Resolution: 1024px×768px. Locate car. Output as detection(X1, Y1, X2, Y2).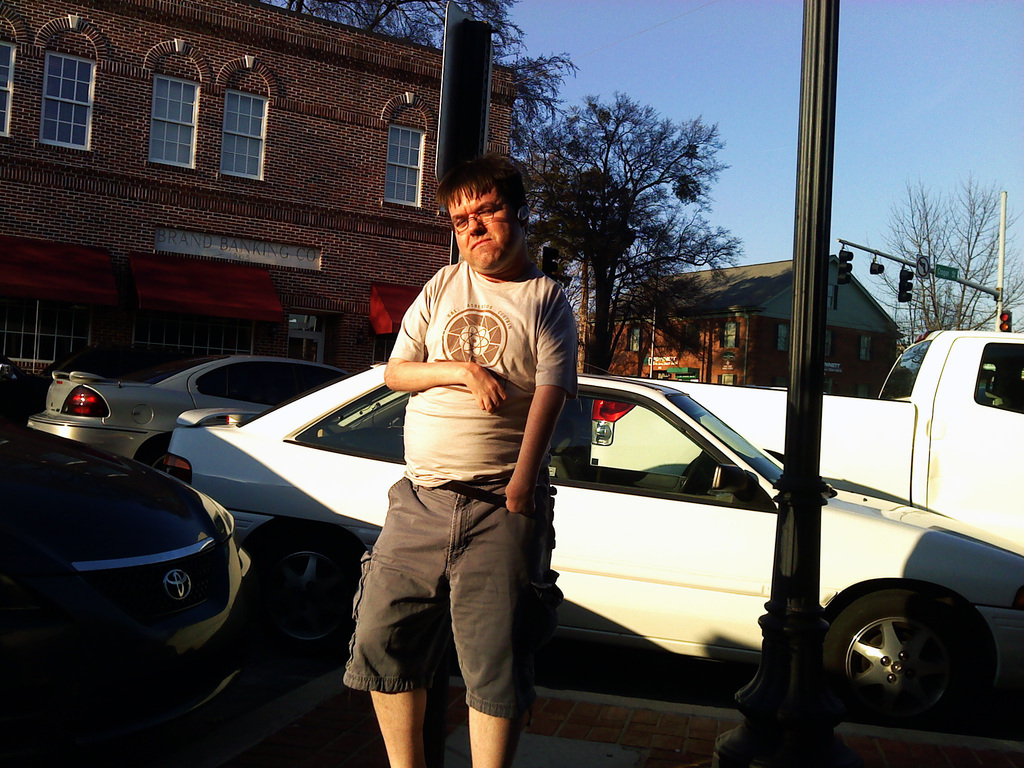
detection(166, 362, 1023, 731).
